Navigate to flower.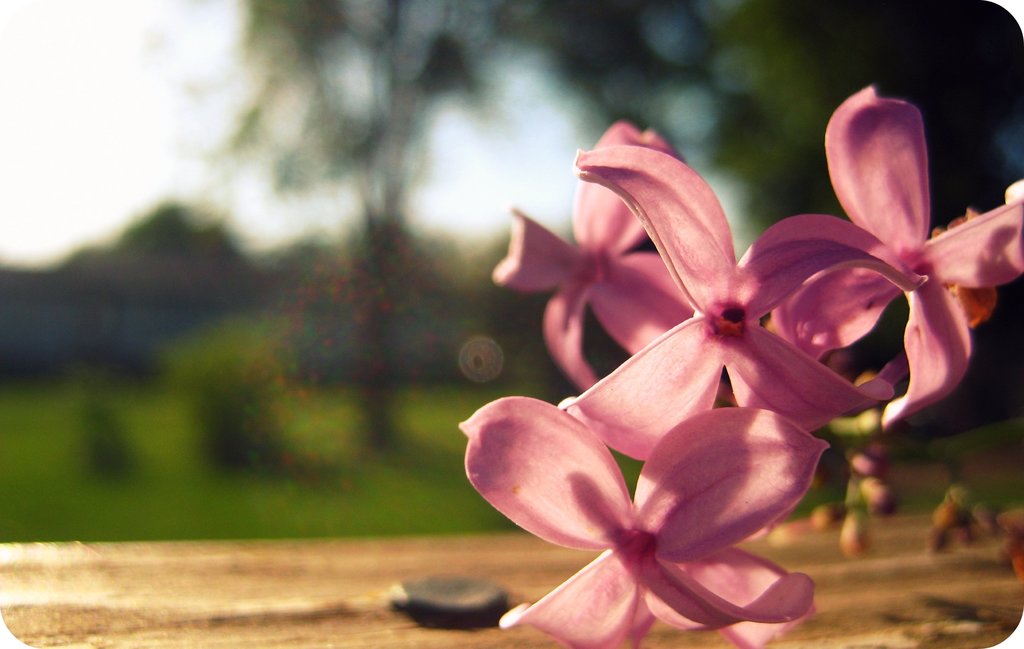
Navigation target: region(483, 114, 694, 384).
